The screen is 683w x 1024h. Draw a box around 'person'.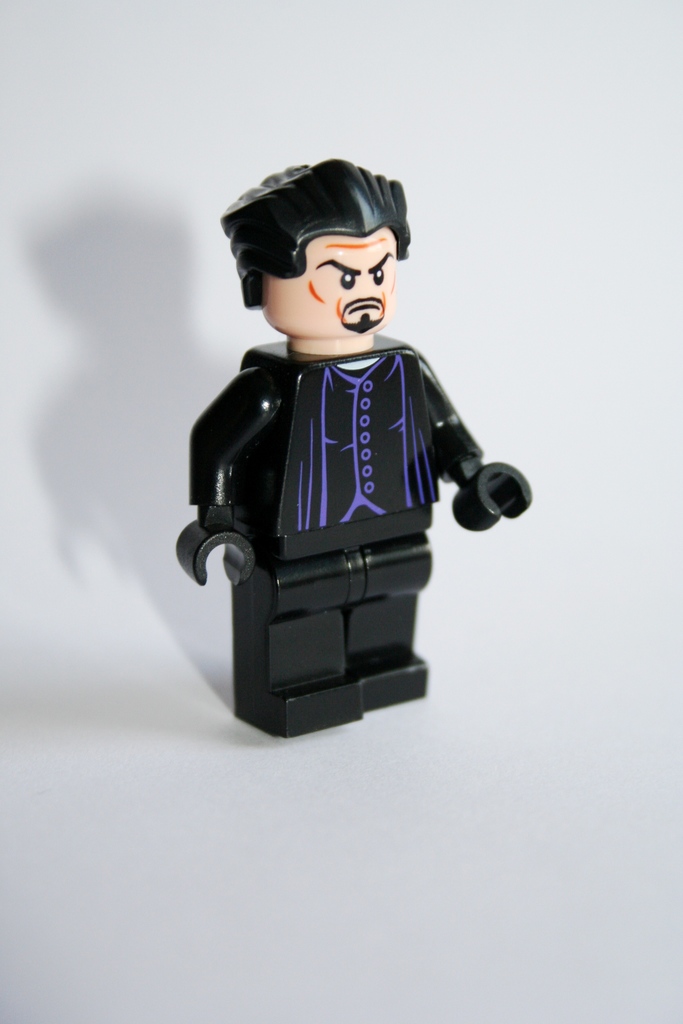
<box>169,127,522,749</box>.
